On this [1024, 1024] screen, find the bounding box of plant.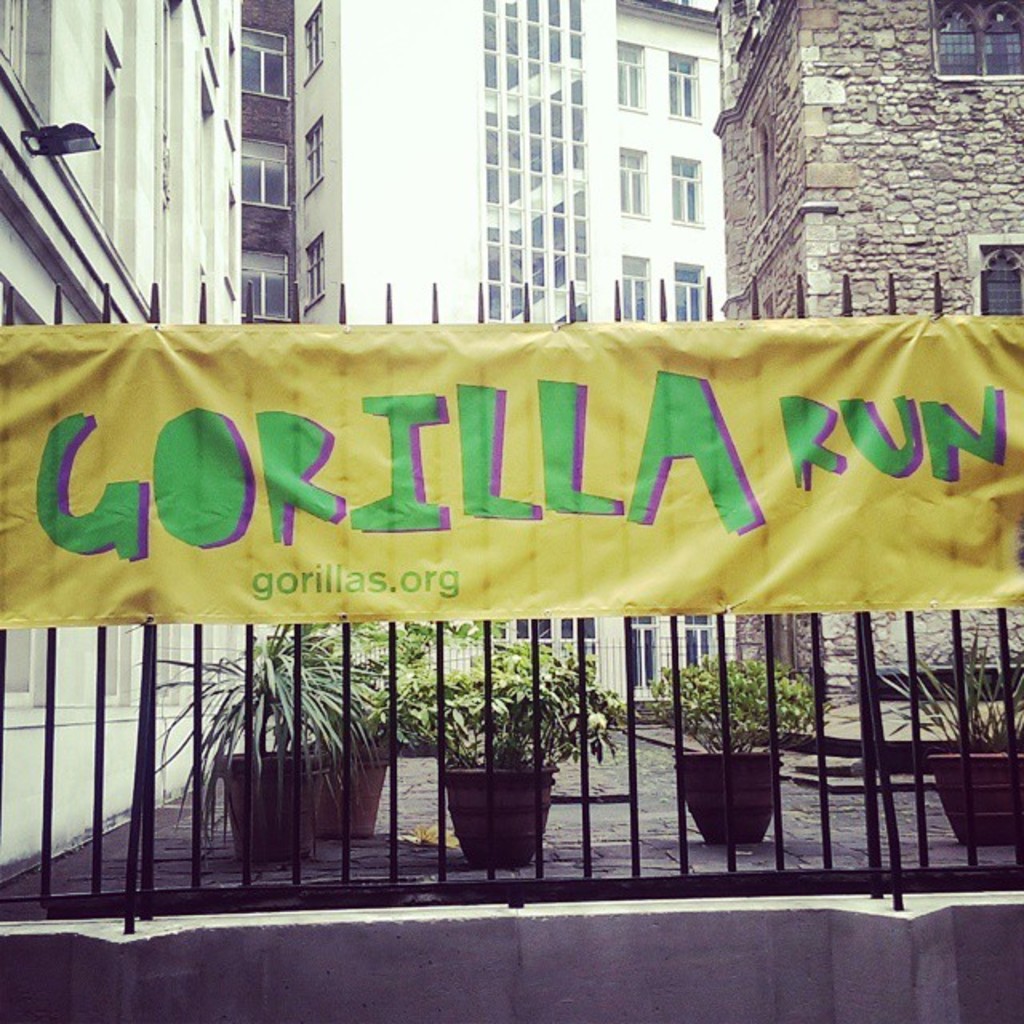
Bounding box: (842,624,1022,755).
